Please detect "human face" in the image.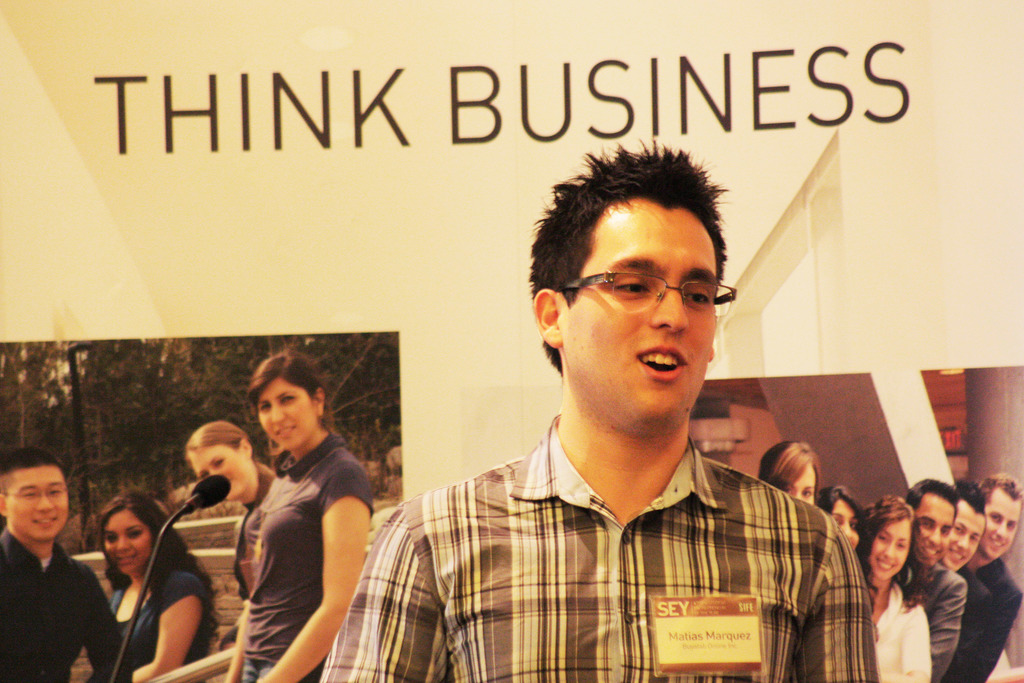
x1=538, y1=200, x2=719, y2=429.
